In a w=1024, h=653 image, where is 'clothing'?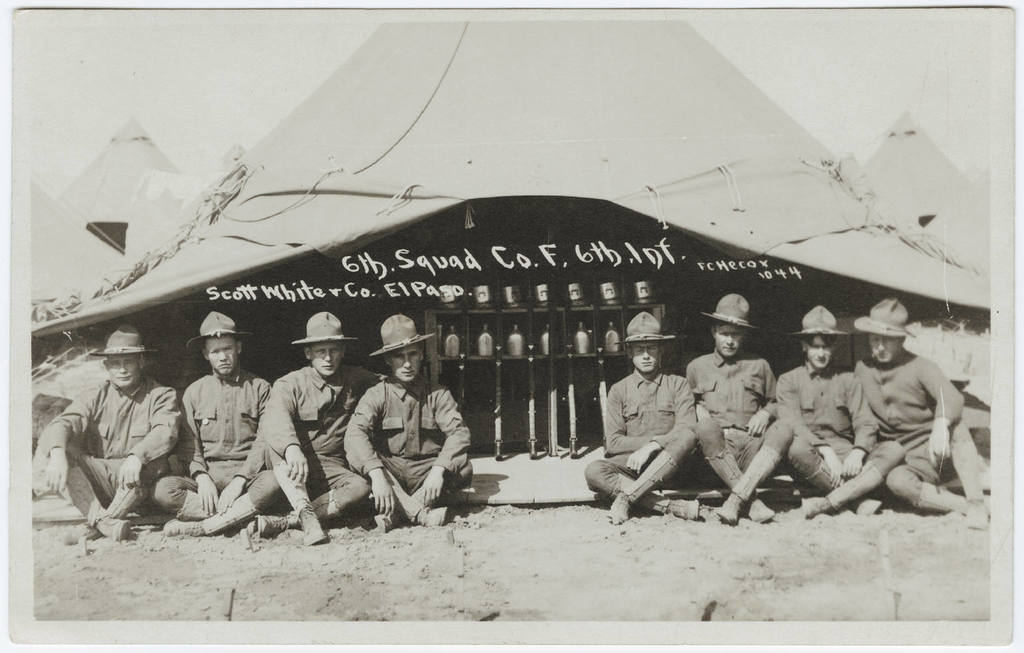
262 361 372 520.
